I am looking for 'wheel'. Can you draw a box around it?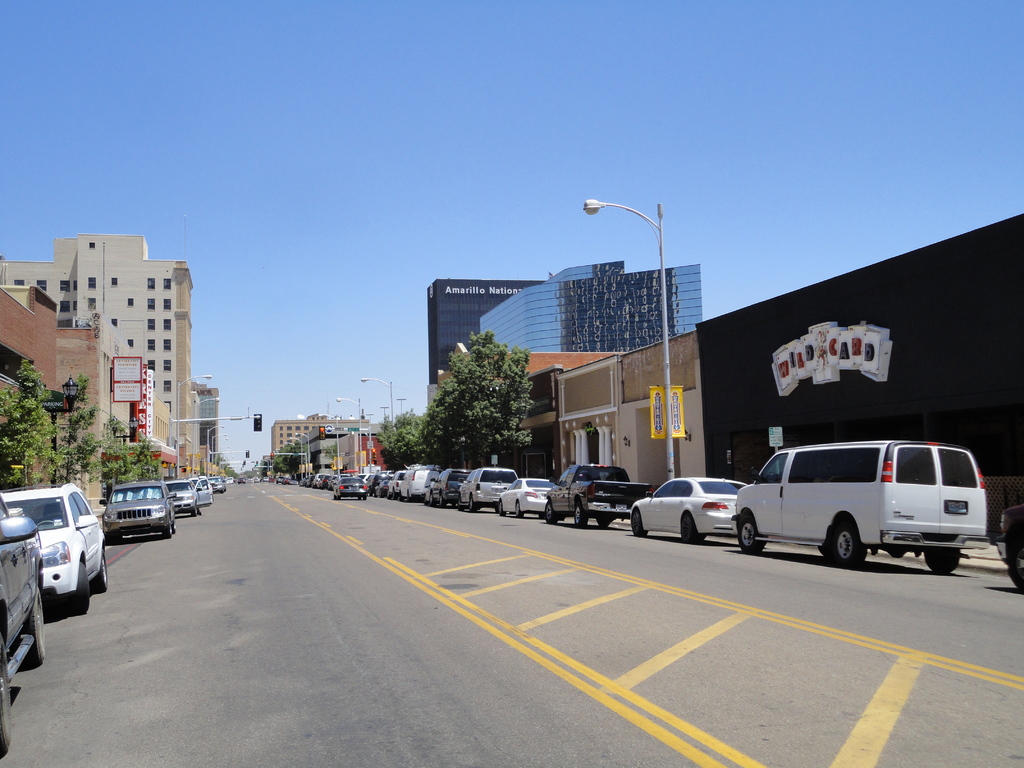
Sure, the bounding box is select_region(0, 628, 13, 756).
